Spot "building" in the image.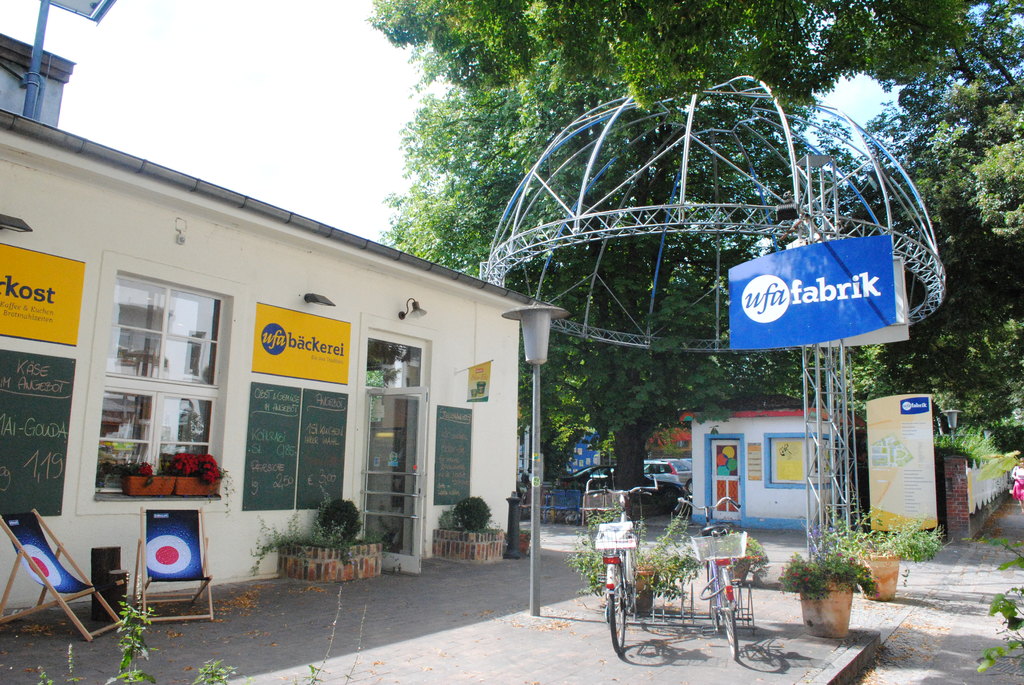
"building" found at bbox=(516, 421, 607, 487).
